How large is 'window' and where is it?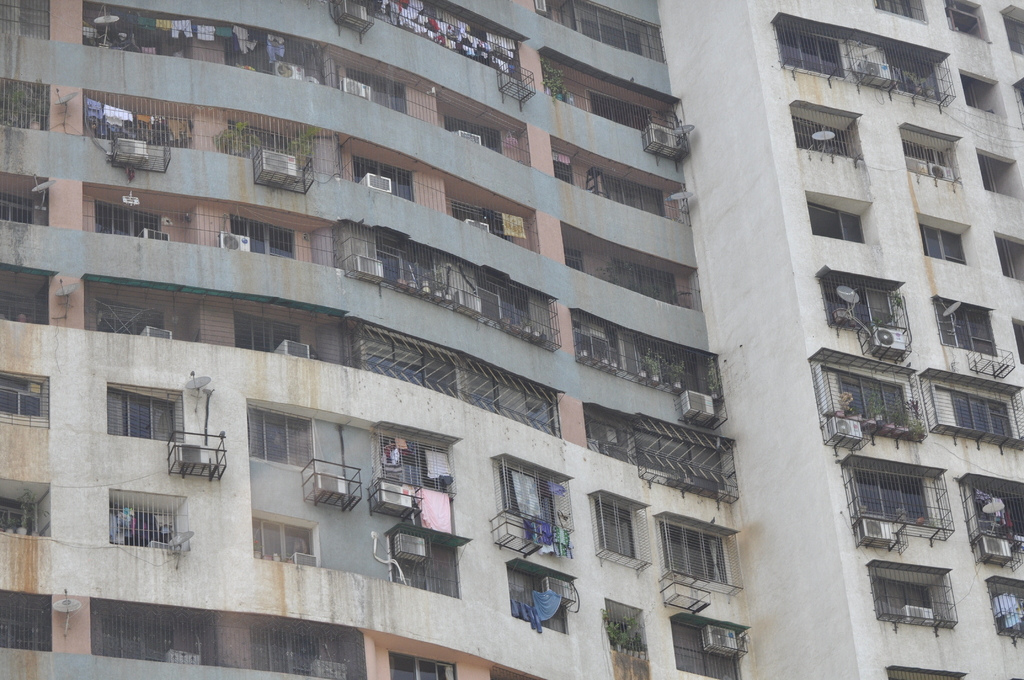
Bounding box: [397,535,462,603].
